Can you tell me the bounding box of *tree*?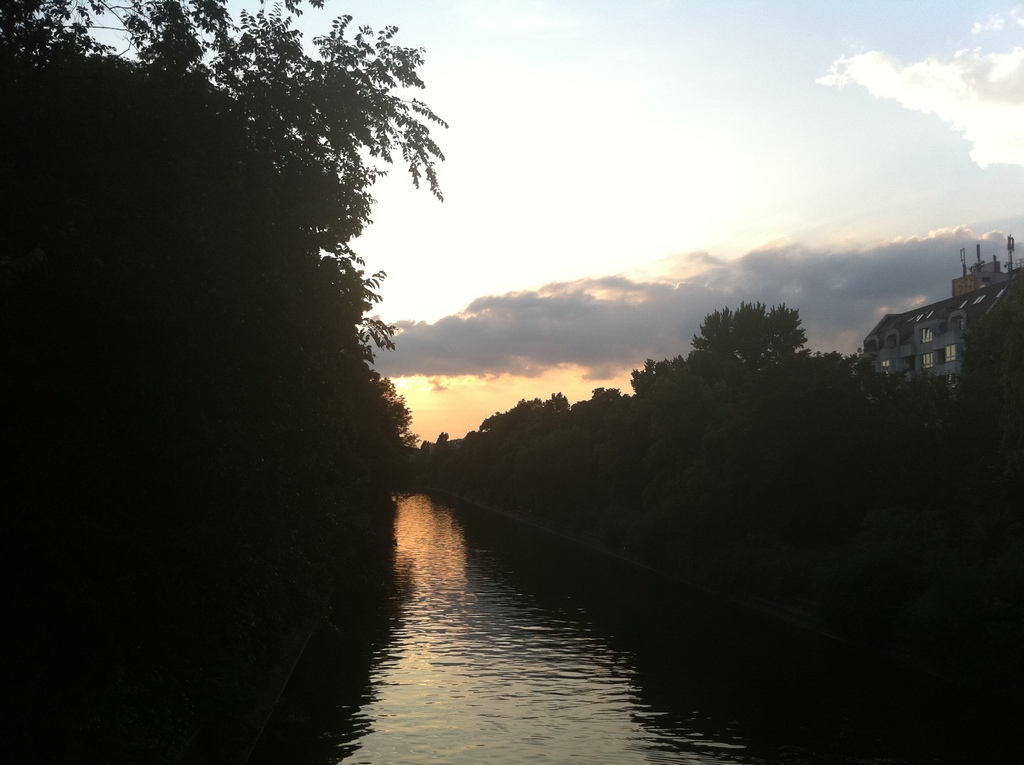
x1=575, y1=382, x2=627, y2=410.
